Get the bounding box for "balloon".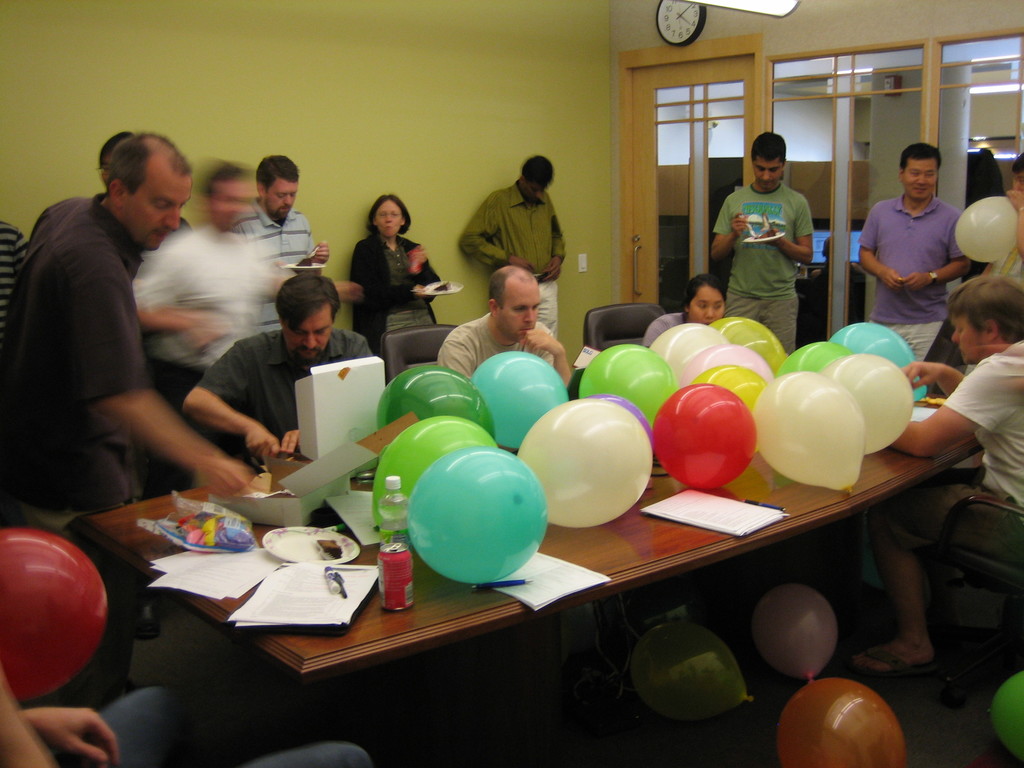
x1=633, y1=617, x2=757, y2=725.
